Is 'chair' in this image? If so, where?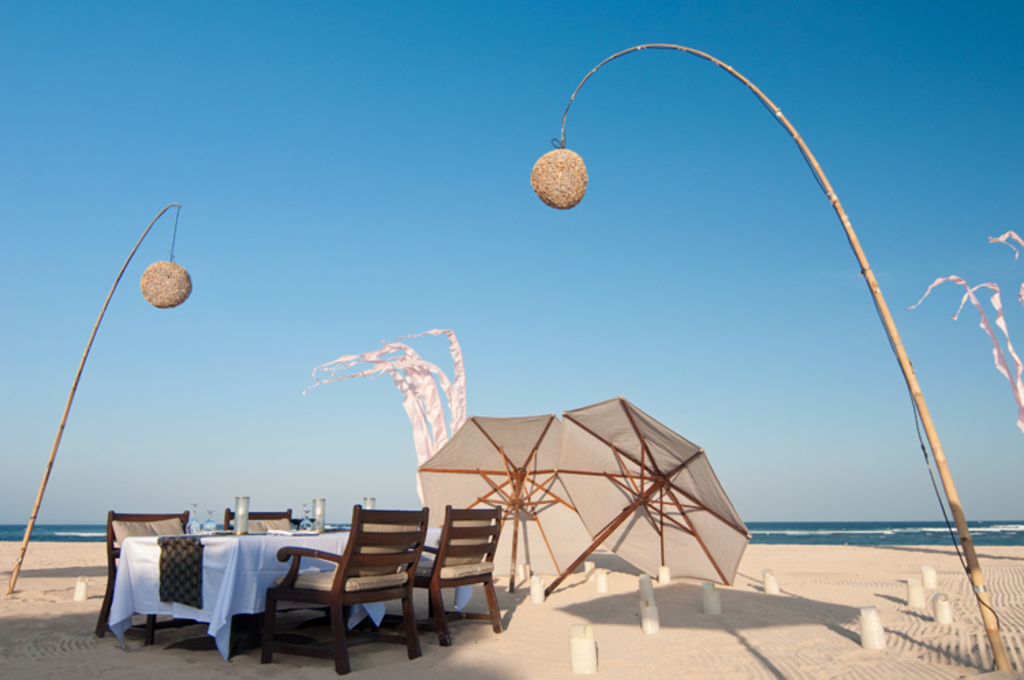
Yes, at Rect(93, 508, 206, 647).
